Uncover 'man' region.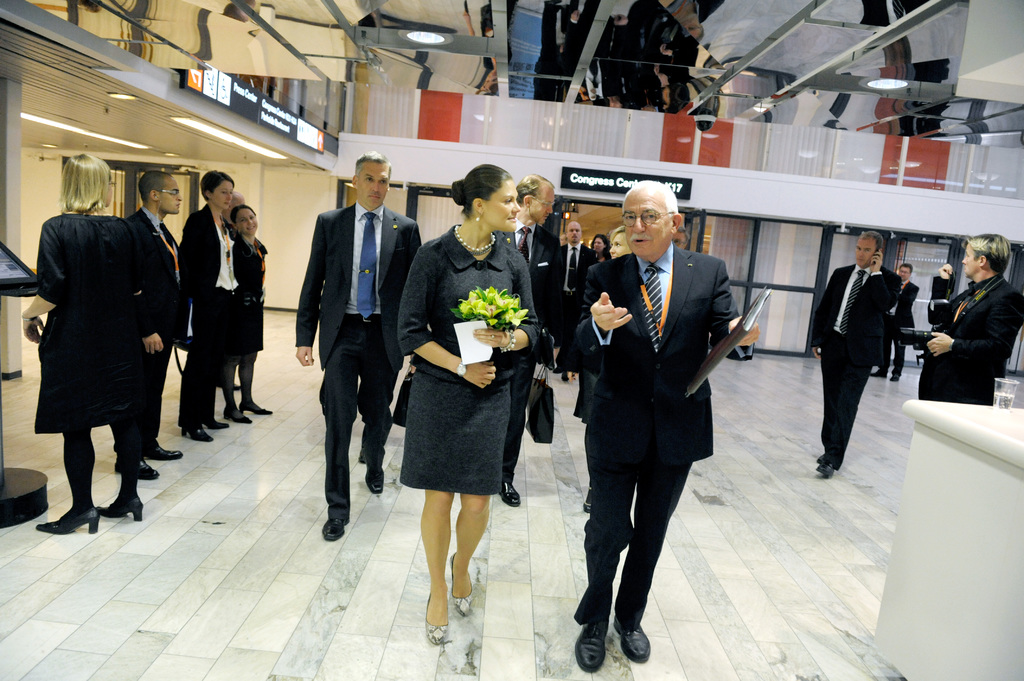
Uncovered: (499, 175, 563, 508).
